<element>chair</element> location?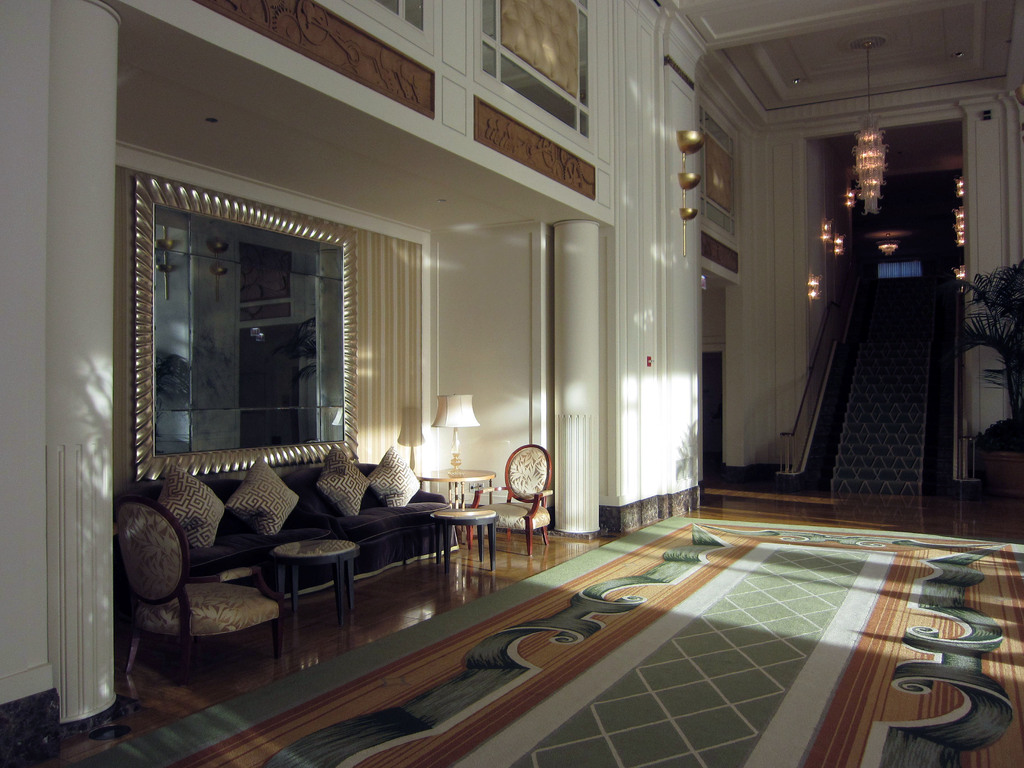
rect(467, 439, 553, 543)
